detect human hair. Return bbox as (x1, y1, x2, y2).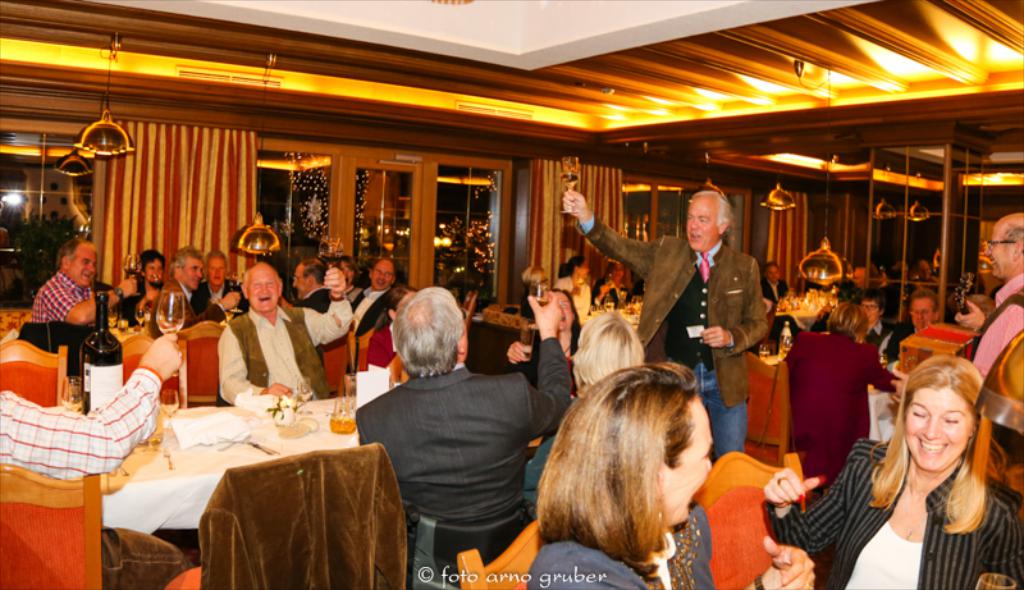
(303, 259, 325, 288).
